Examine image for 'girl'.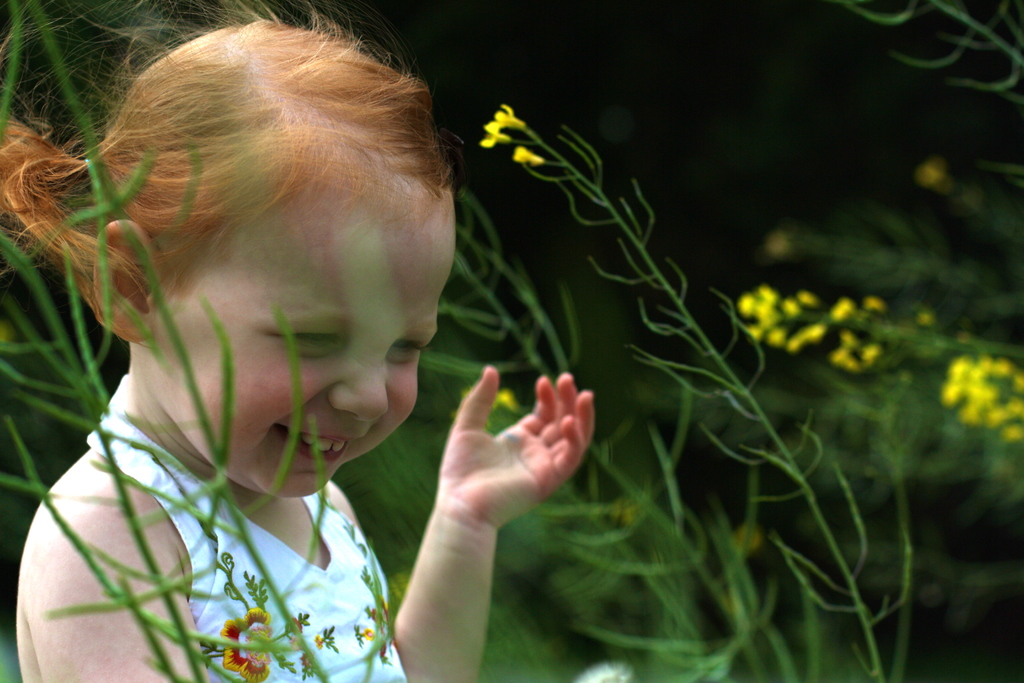
Examination result: 0 0 594 682.
